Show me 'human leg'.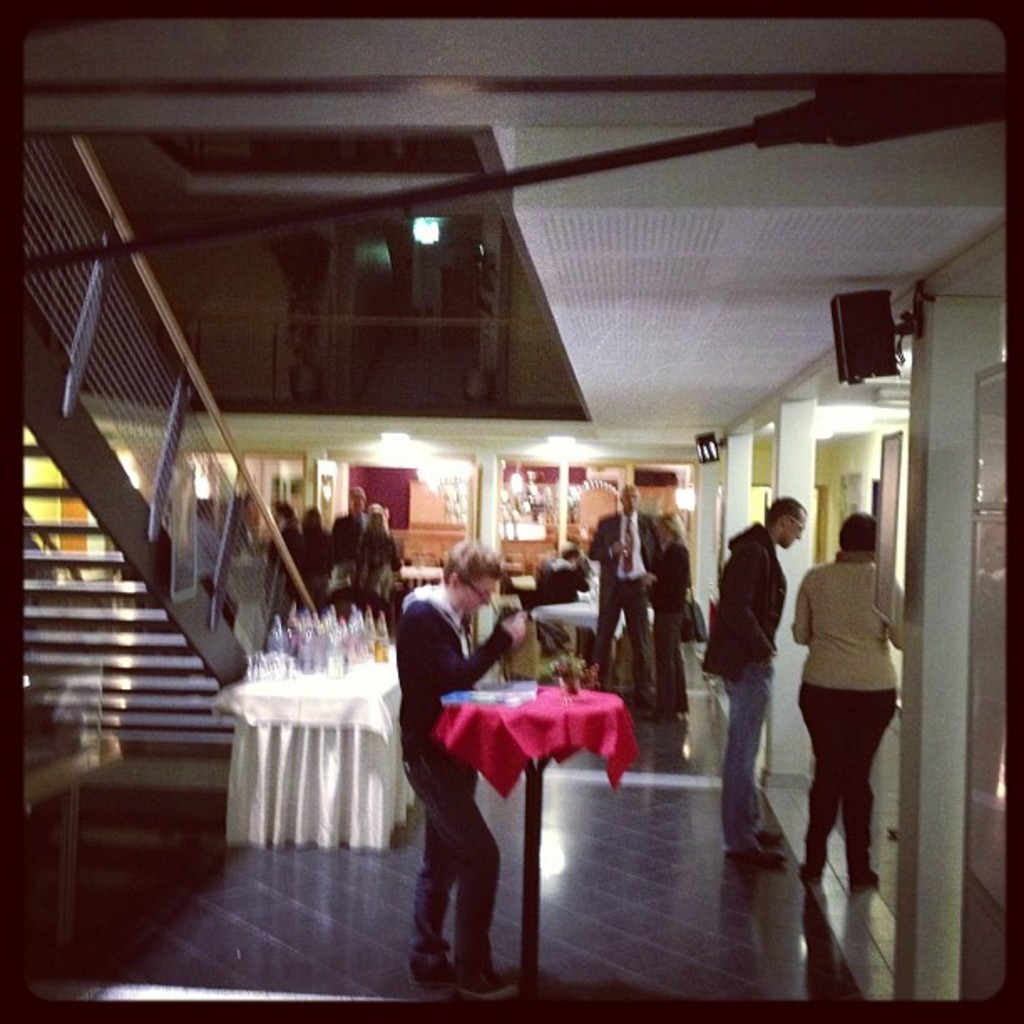
'human leg' is here: 402/765/467/977.
